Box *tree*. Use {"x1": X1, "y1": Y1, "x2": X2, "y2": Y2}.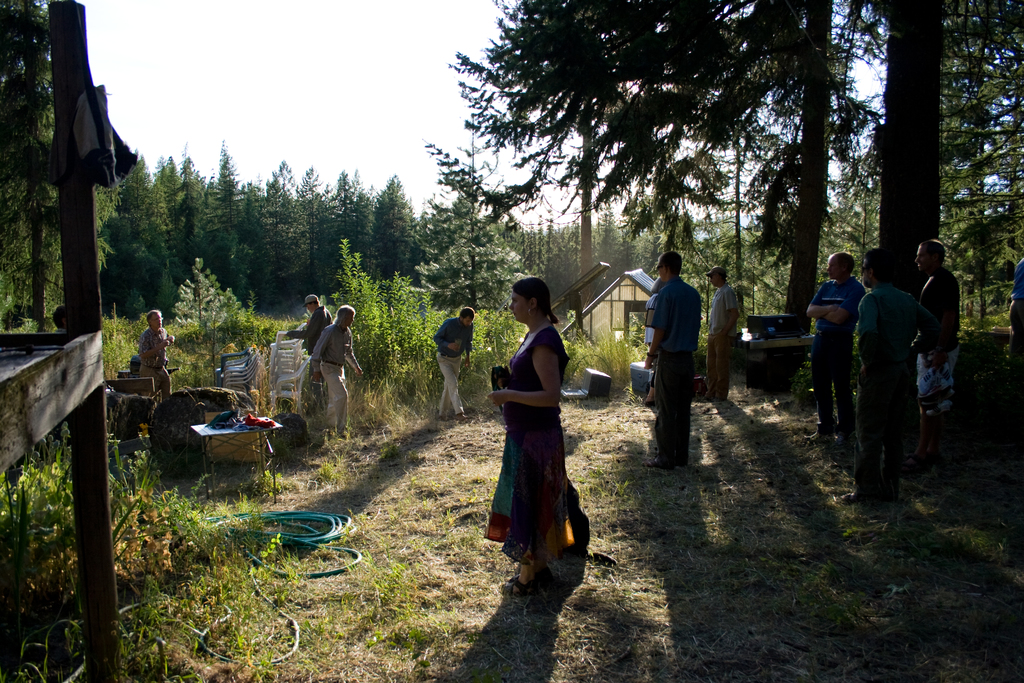
{"x1": 241, "y1": 175, "x2": 266, "y2": 306}.
